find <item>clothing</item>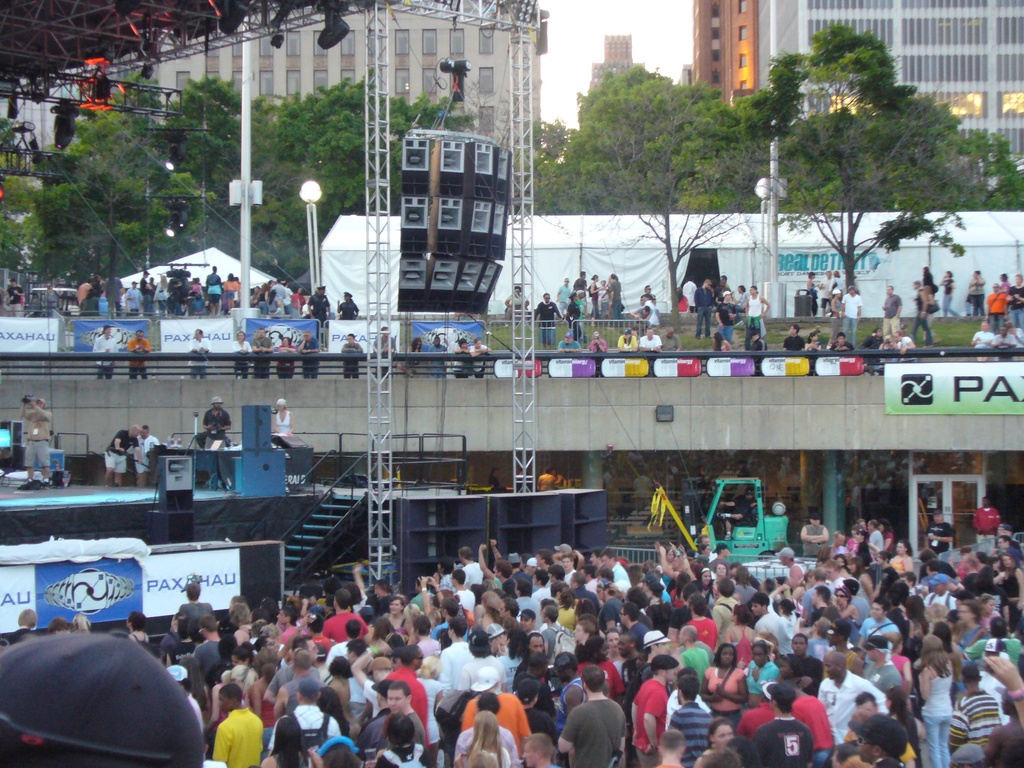
<bbox>941, 278, 954, 319</bbox>
